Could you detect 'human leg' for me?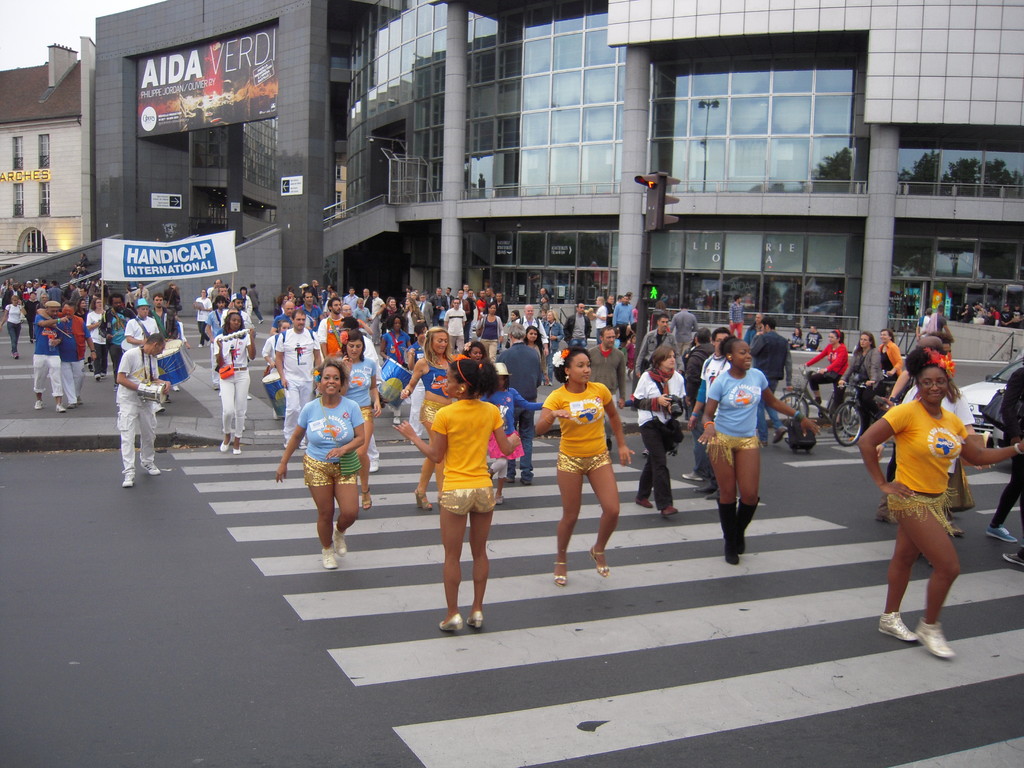
Detection result: l=977, t=476, r=1016, b=544.
